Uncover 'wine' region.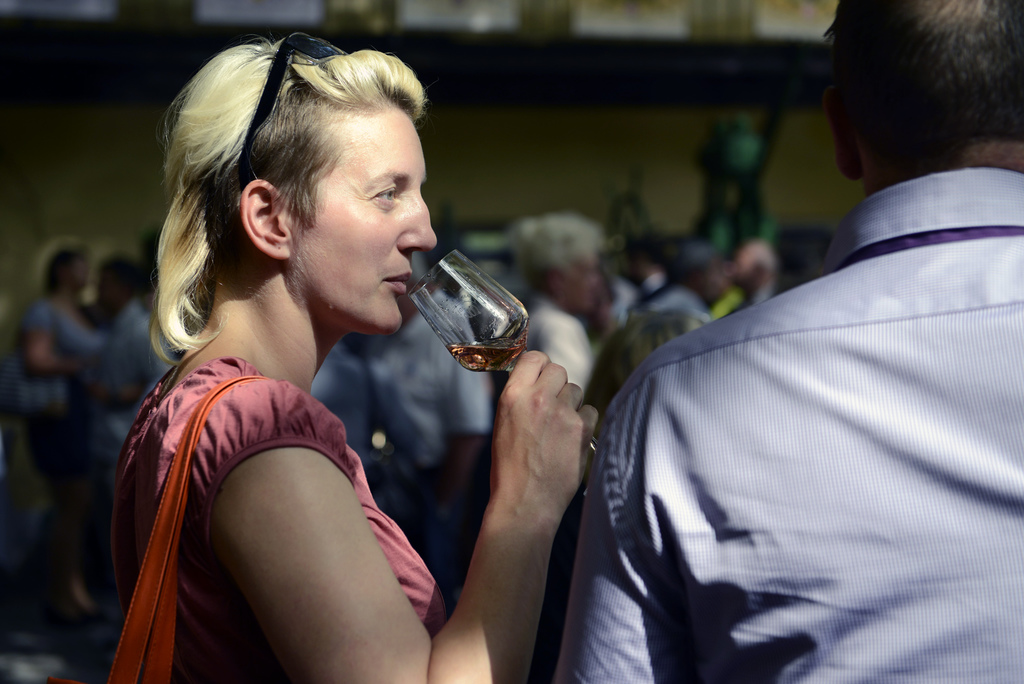
Uncovered: detection(451, 350, 518, 368).
